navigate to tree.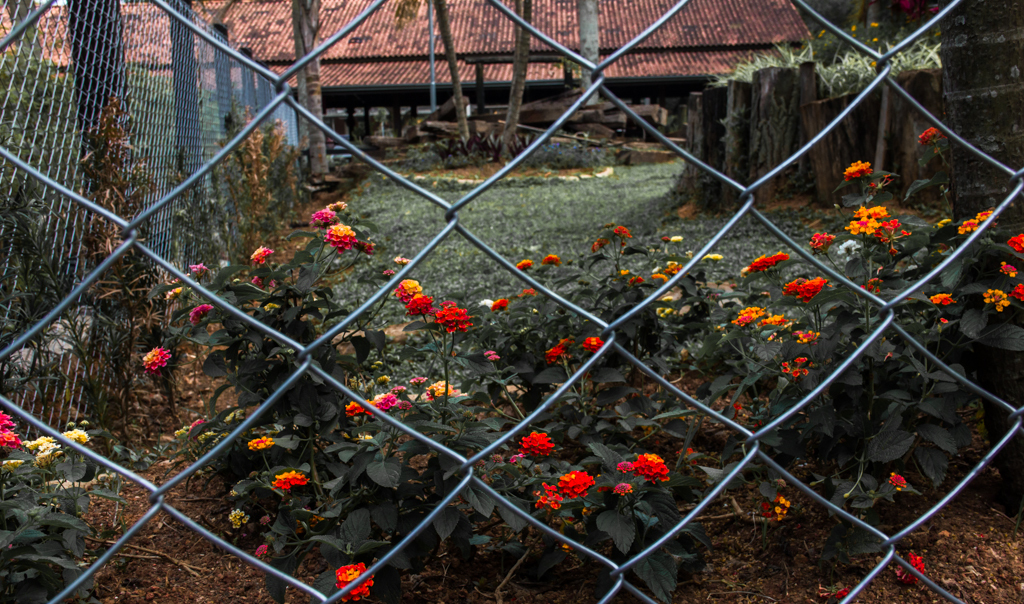
Navigation target: crop(569, 0, 609, 127).
